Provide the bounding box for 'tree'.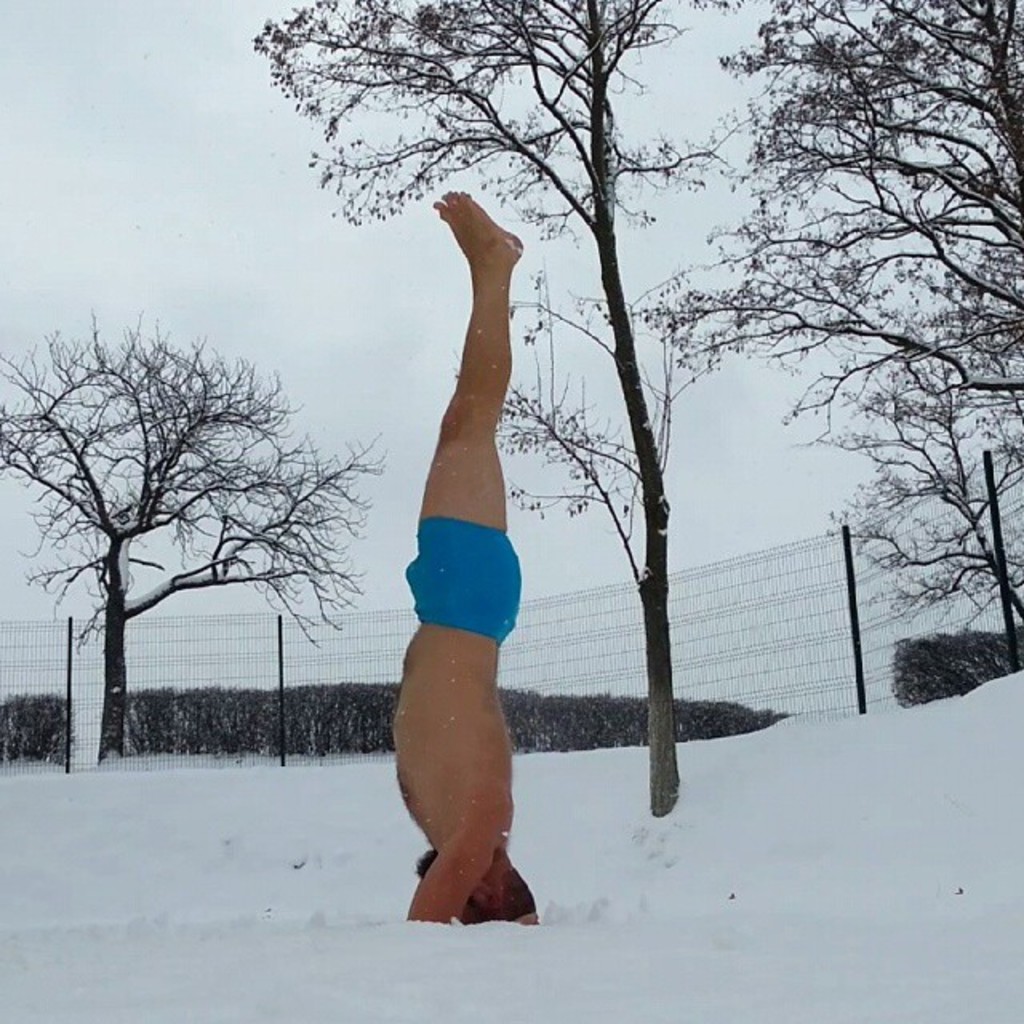
detection(38, 267, 357, 771).
